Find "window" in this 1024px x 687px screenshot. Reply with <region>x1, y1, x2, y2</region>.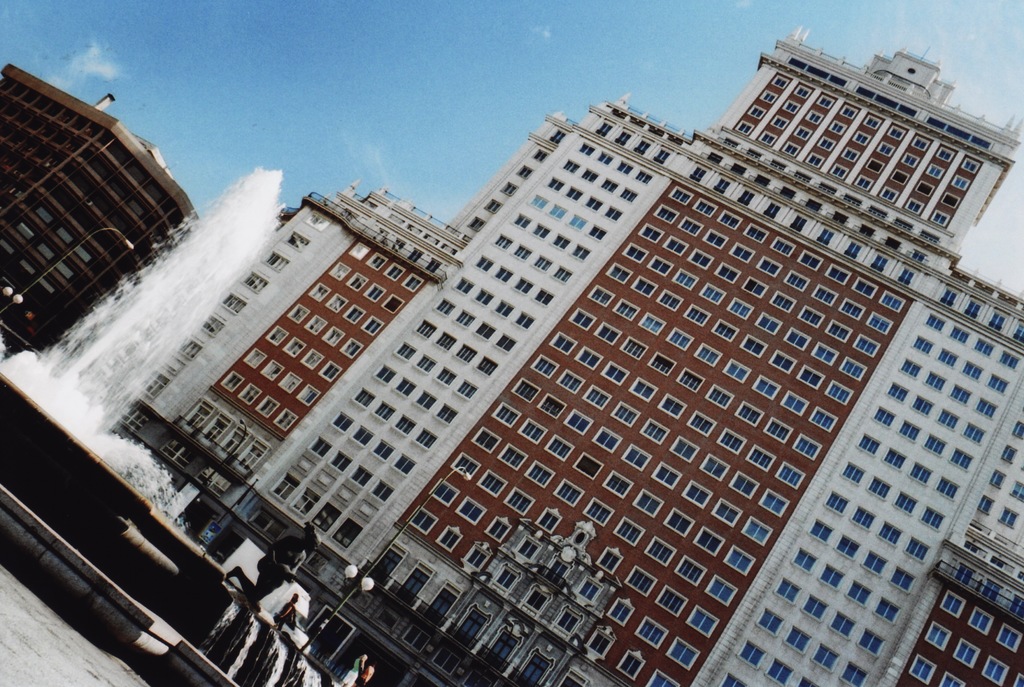
<region>665, 638, 699, 665</region>.
